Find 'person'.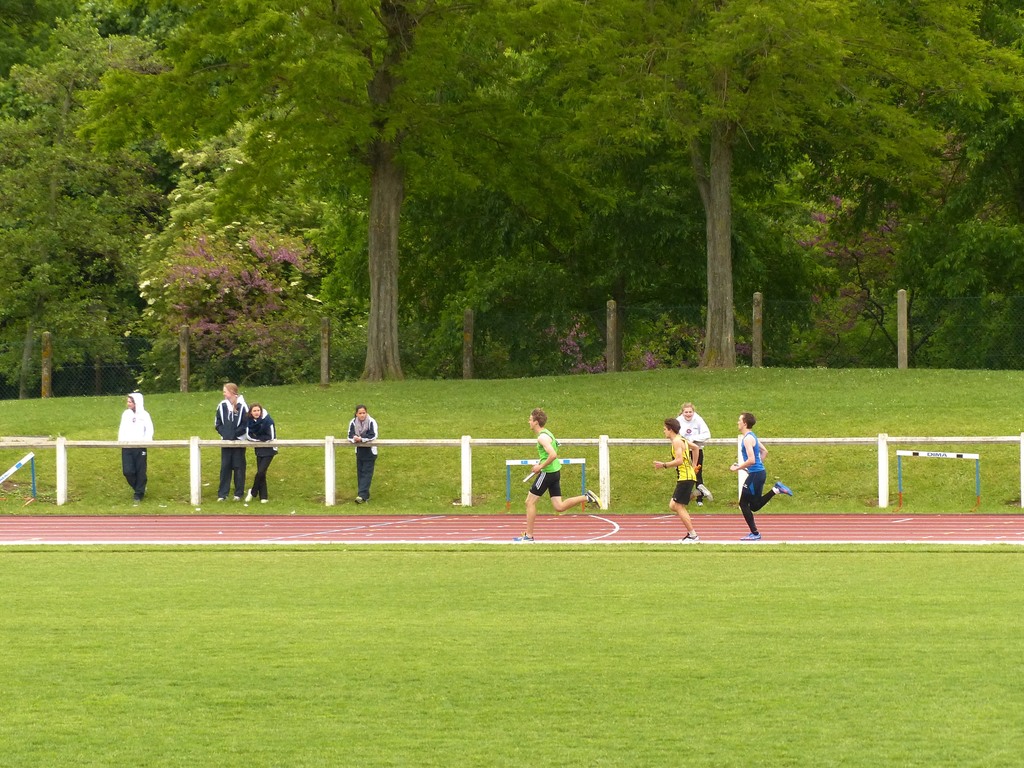
<bbox>212, 381, 249, 501</bbox>.
